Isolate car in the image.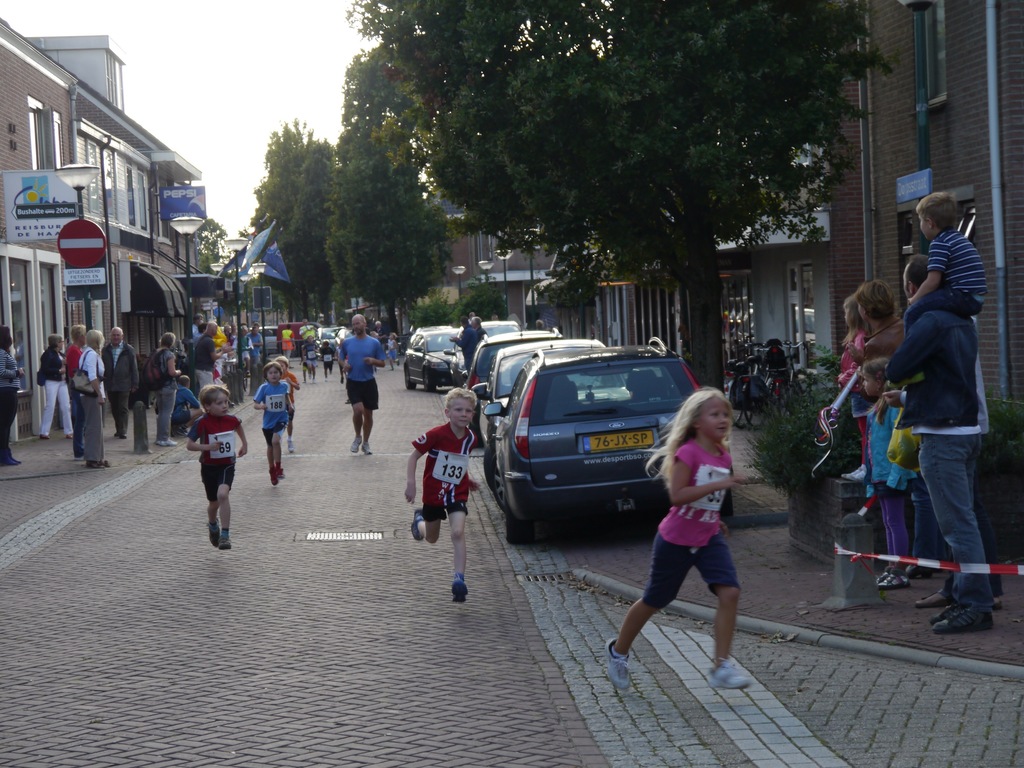
Isolated region: box=[406, 323, 463, 389].
